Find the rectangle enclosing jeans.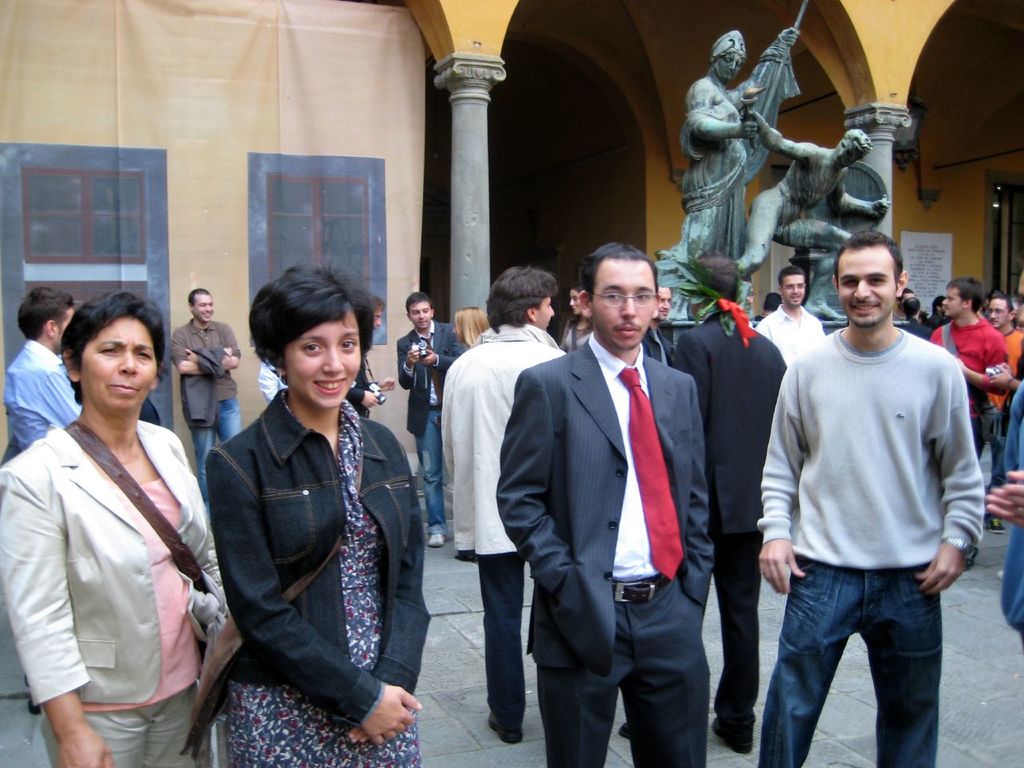
bbox(193, 394, 242, 518).
